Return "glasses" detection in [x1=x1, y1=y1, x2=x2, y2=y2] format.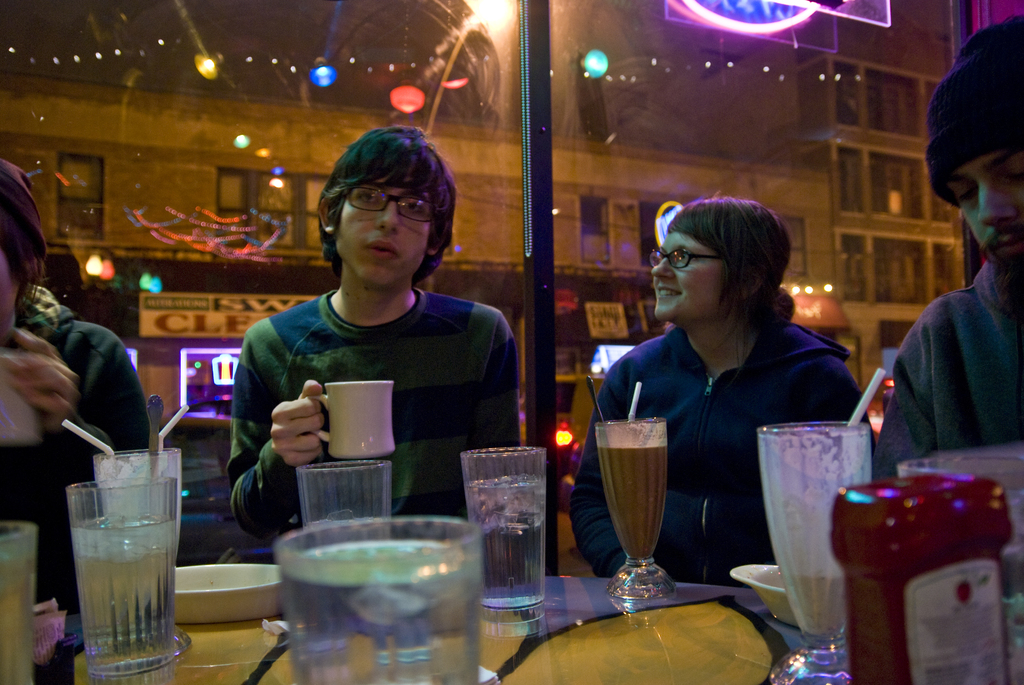
[x1=643, y1=242, x2=732, y2=269].
